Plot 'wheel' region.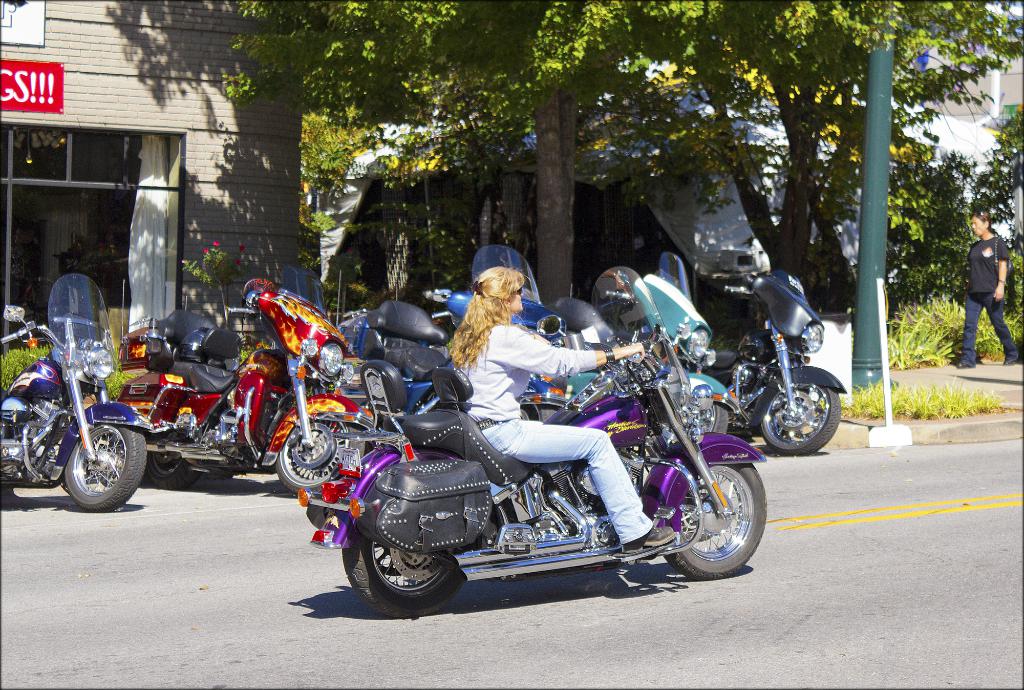
Plotted at x1=761 y1=386 x2=840 y2=457.
